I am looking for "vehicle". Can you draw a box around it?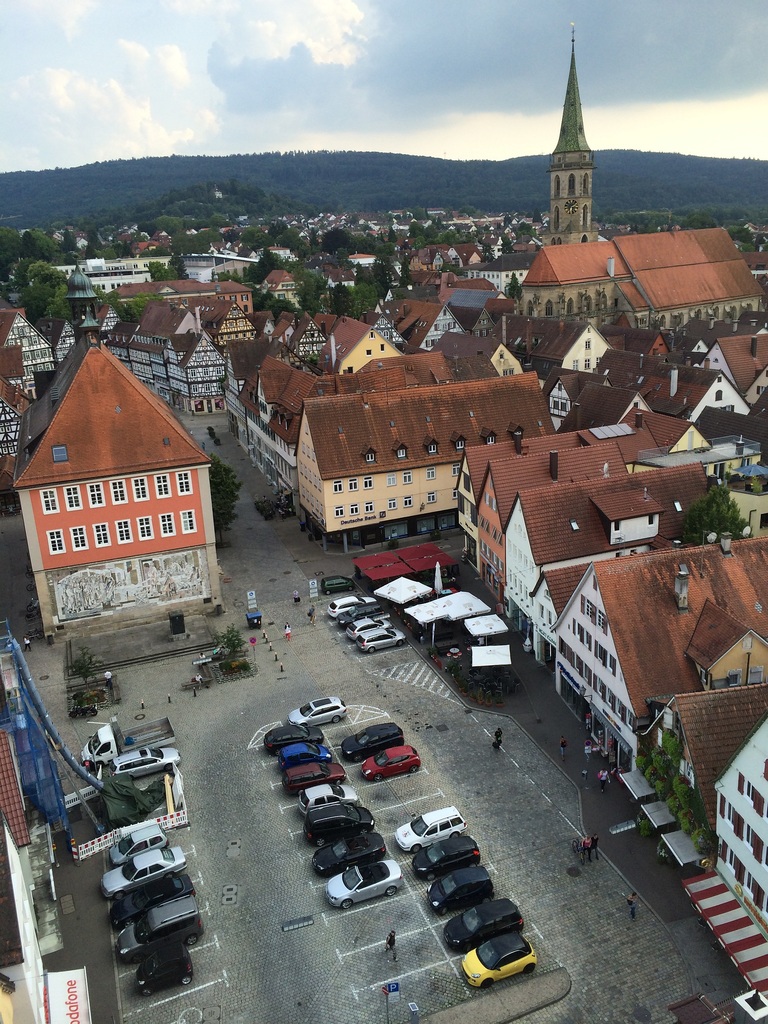
Sure, the bounding box is left=280, top=756, right=345, bottom=793.
